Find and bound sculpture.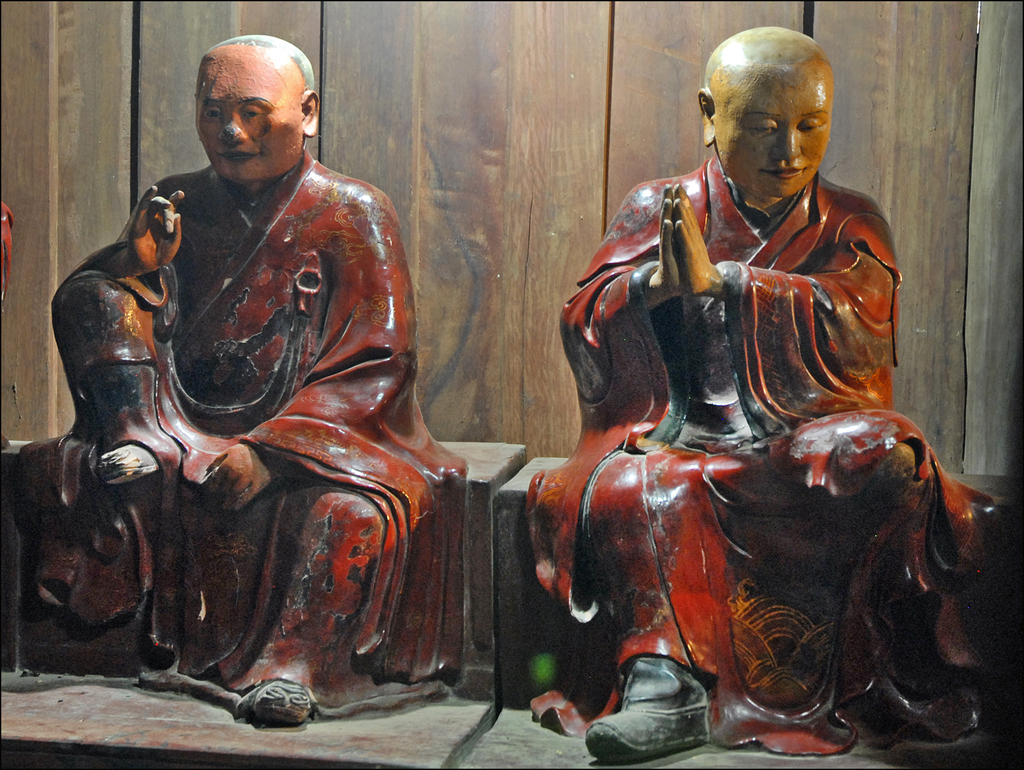
Bound: x1=520 y1=19 x2=998 y2=761.
